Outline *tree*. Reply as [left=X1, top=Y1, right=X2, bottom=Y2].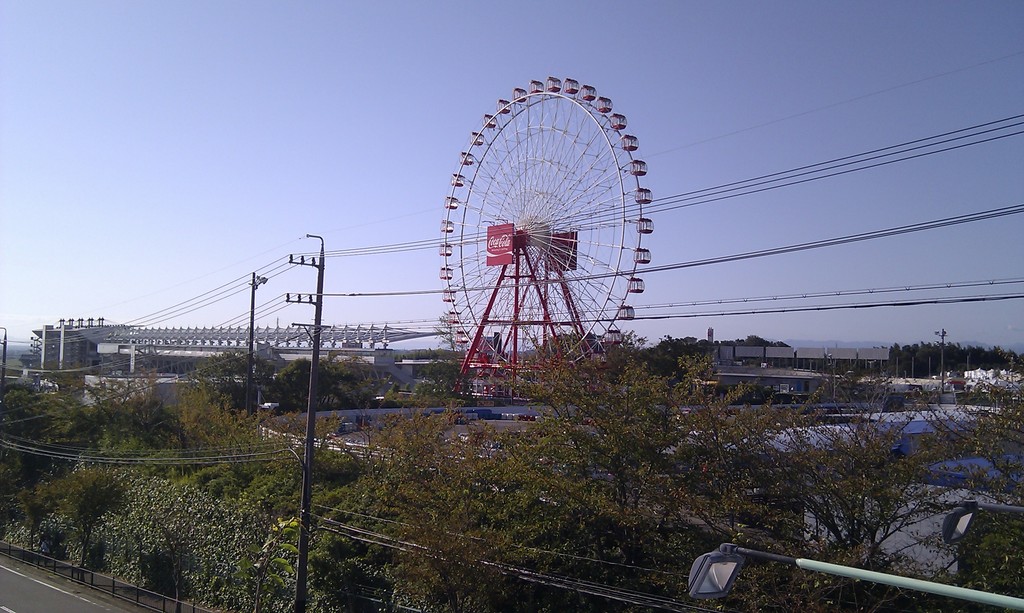
[left=315, top=351, right=384, bottom=415].
